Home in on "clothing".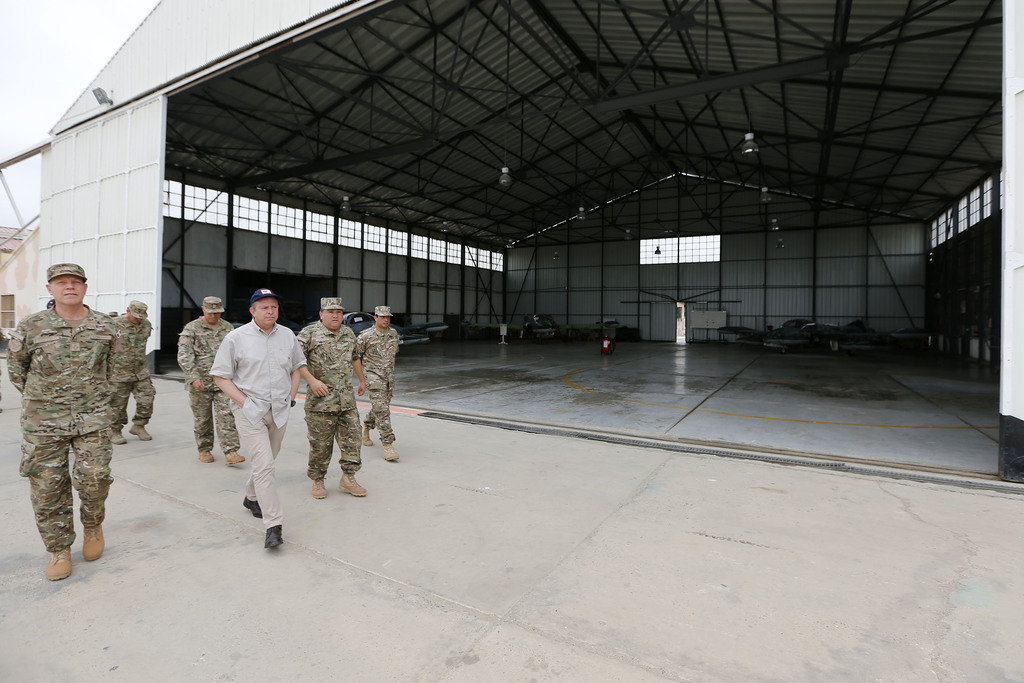
Homed in at [14,269,138,580].
